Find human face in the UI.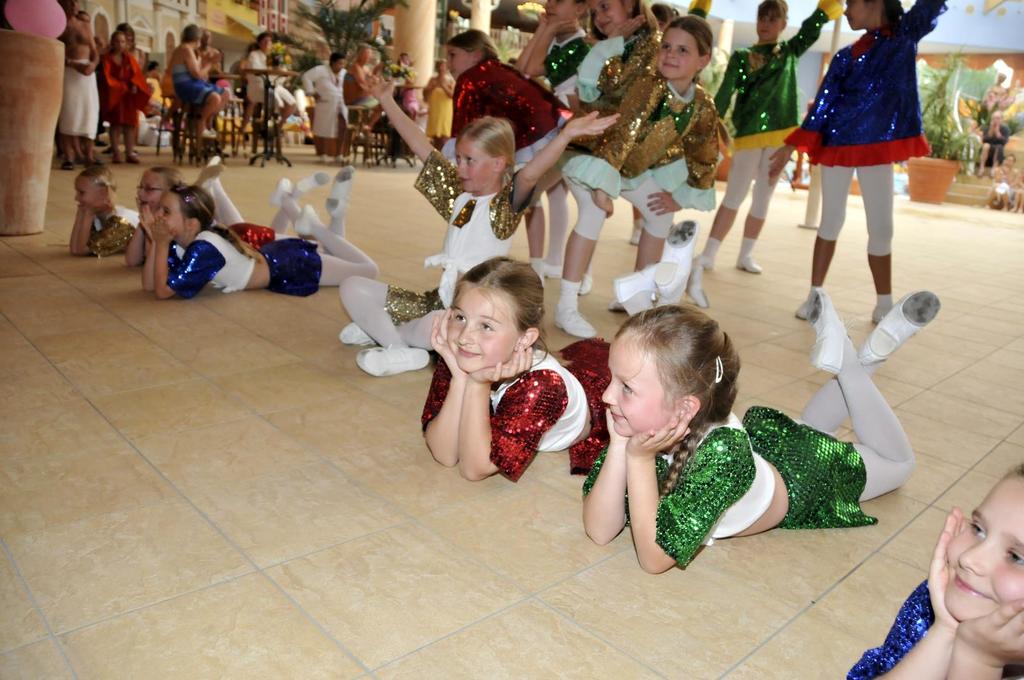
UI element at bbox(456, 136, 496, 191).
